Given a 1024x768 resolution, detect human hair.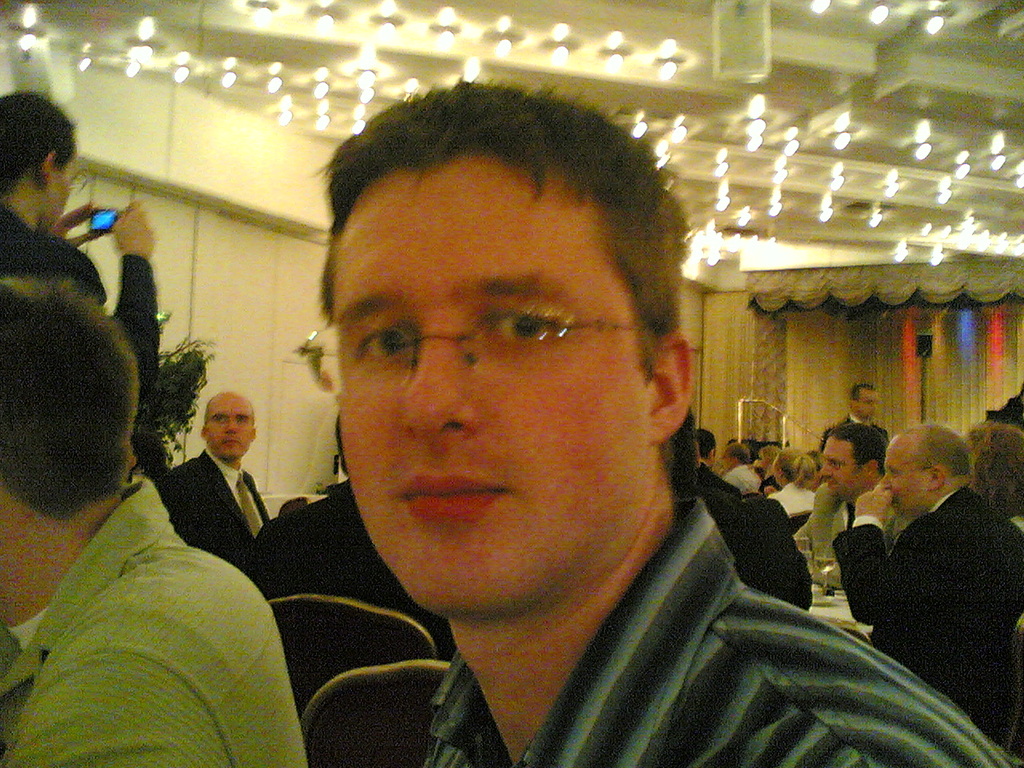
Rect(662, 433, 700, 481).
